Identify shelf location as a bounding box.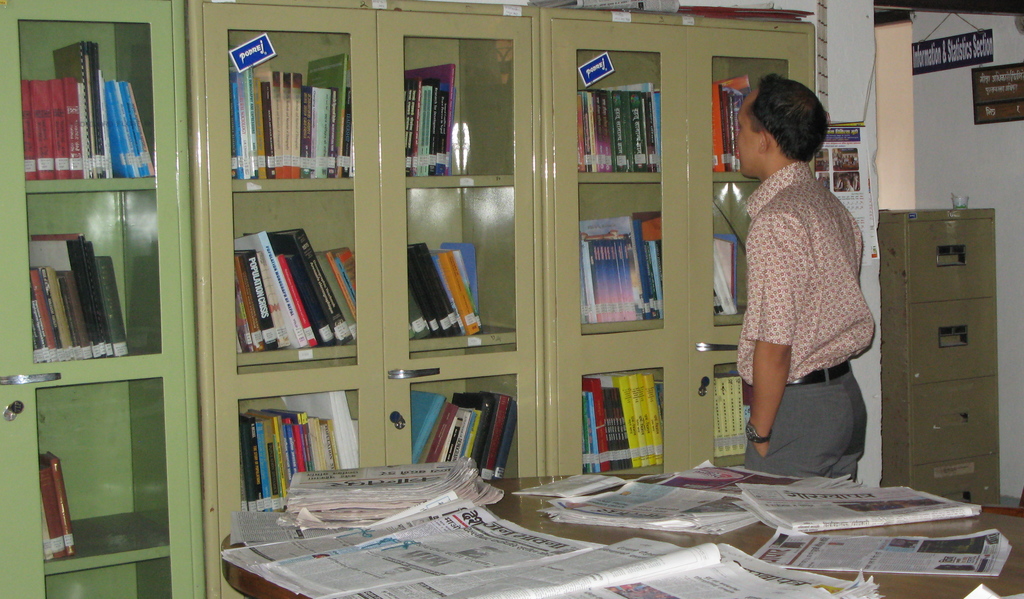
BBox(225, 31, 350, 184).
